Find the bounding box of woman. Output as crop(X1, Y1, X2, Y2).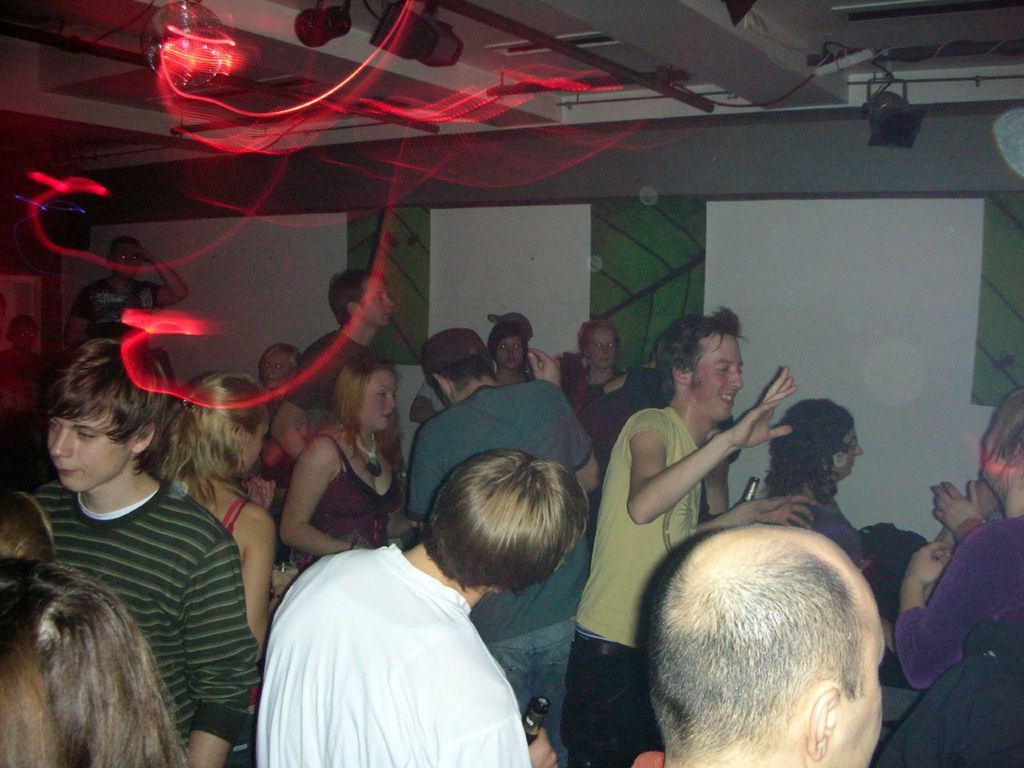
crop(238, 342, 302, 512).
